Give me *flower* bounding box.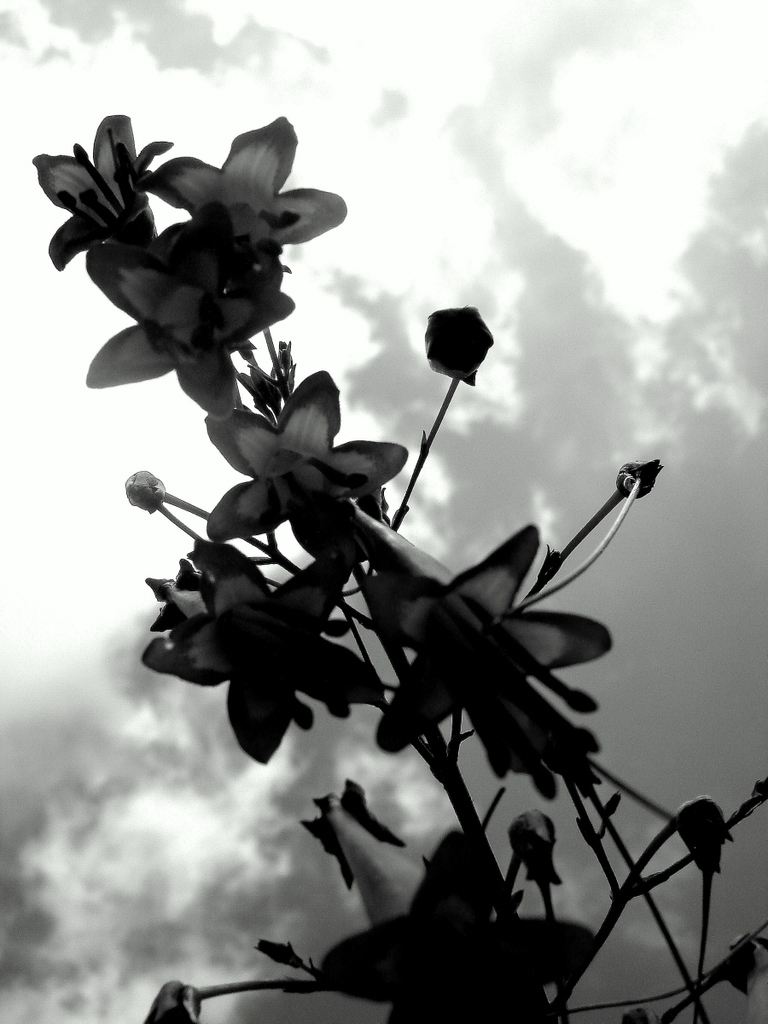
BBox(148, 114, 350, 253).
